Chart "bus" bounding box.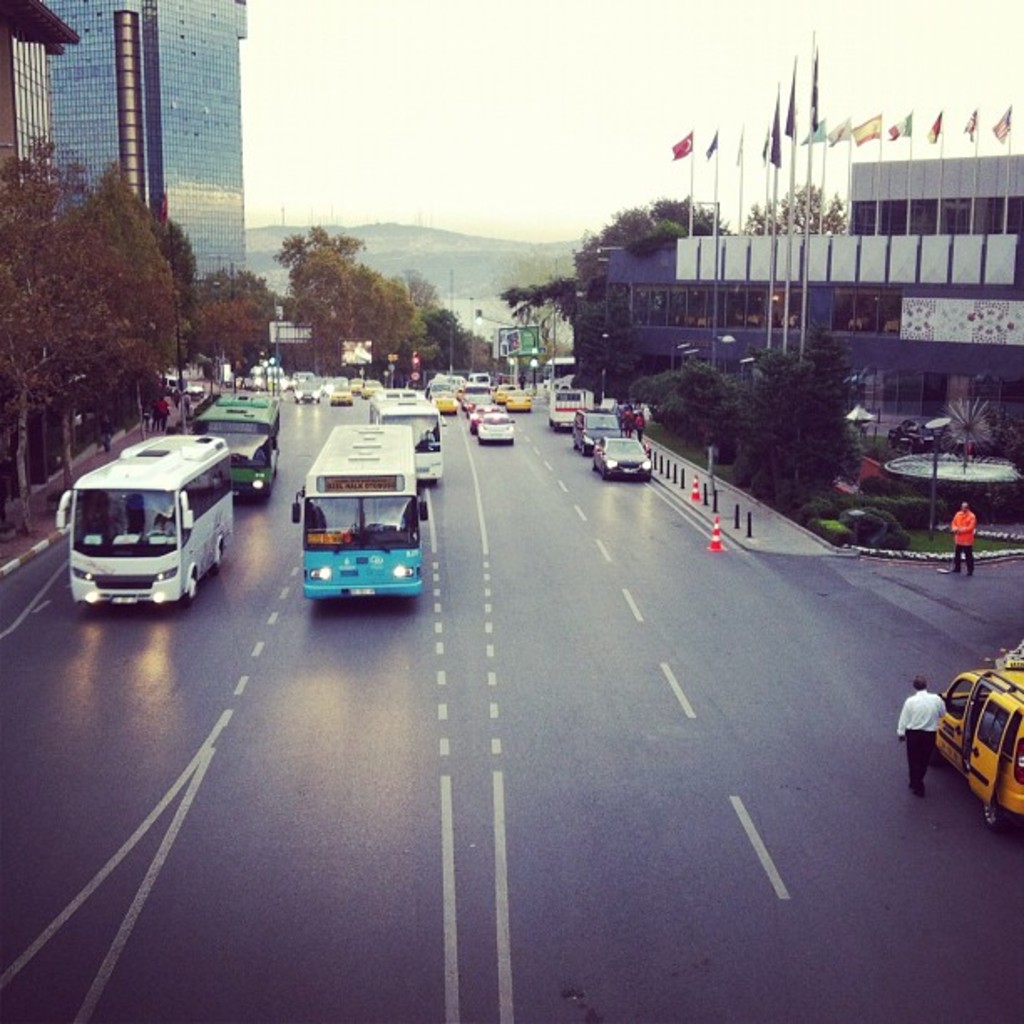
Charted: <bbox>182, 388, 289, 499</bbox>.
